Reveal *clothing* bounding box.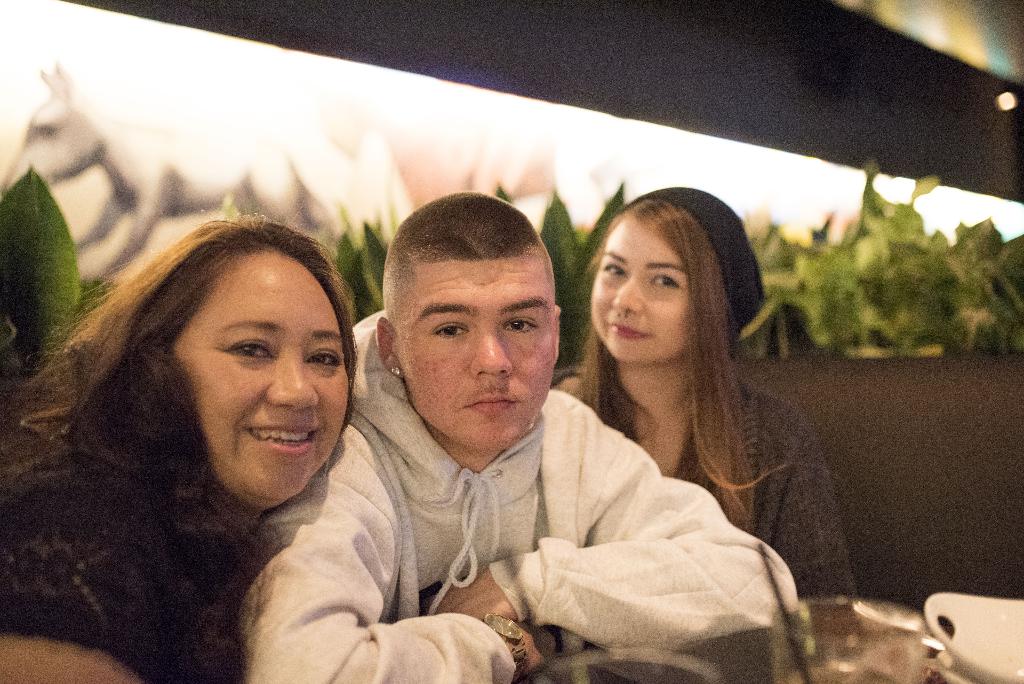
Revealed: box(0, 457, 245, 683).
